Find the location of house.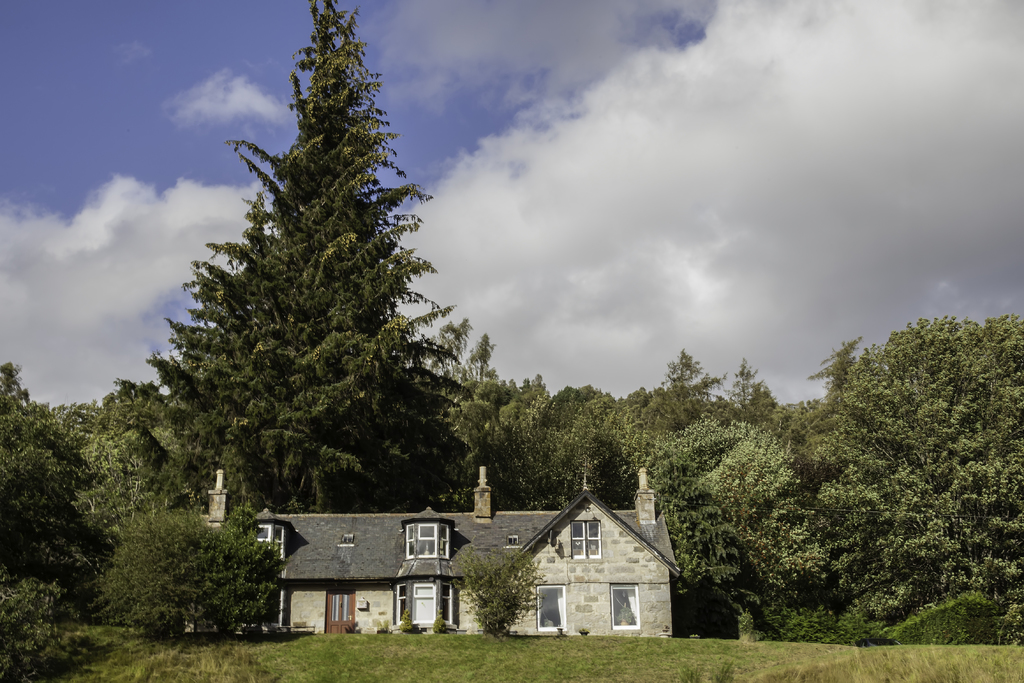
Location: rect(183, 464, 679, 632).
